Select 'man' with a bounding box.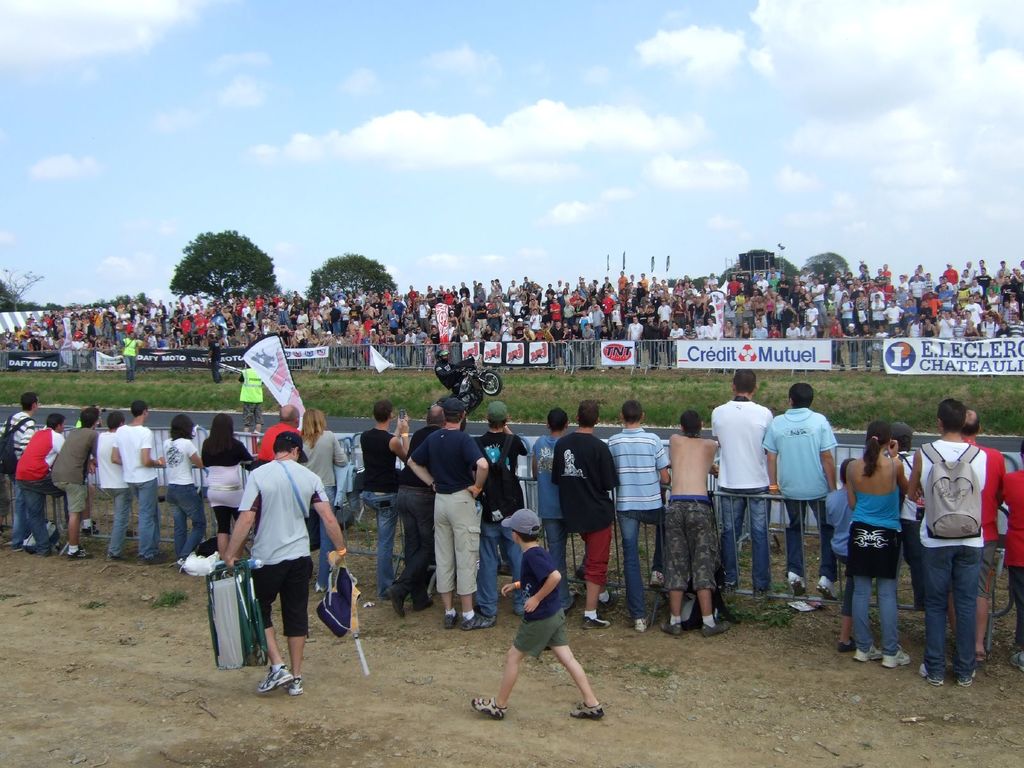
x1=906 y1=300 x2=915 y2=326.
